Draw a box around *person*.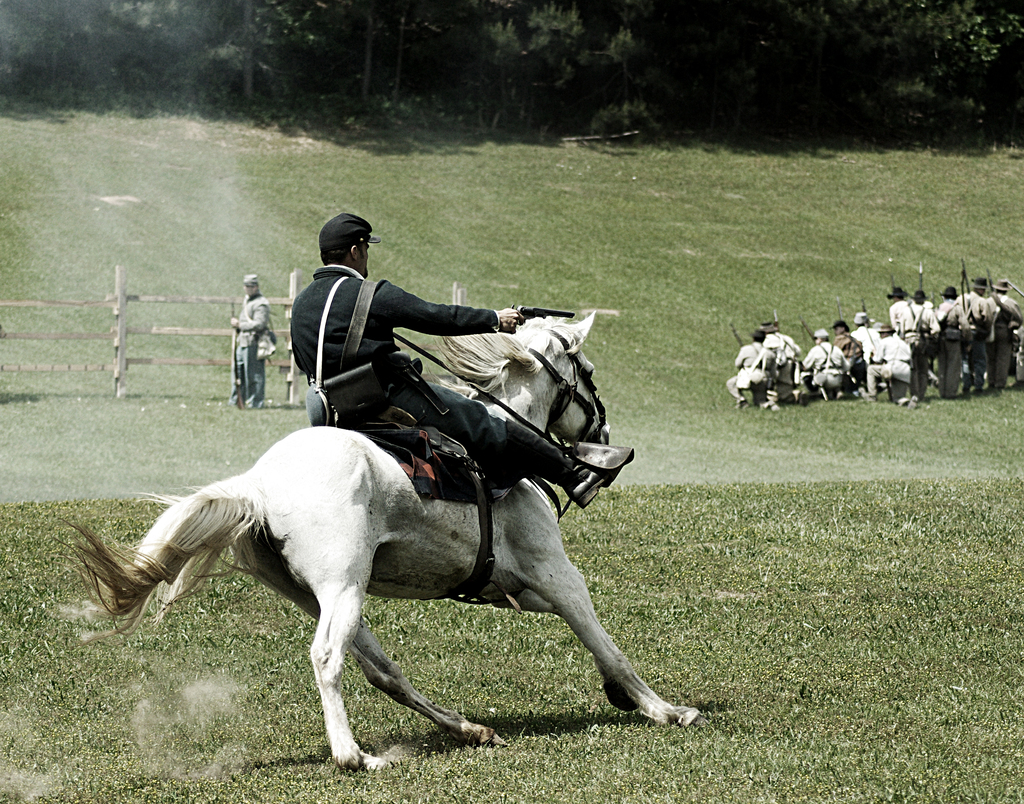
box=[909, 287, 941, 396].
